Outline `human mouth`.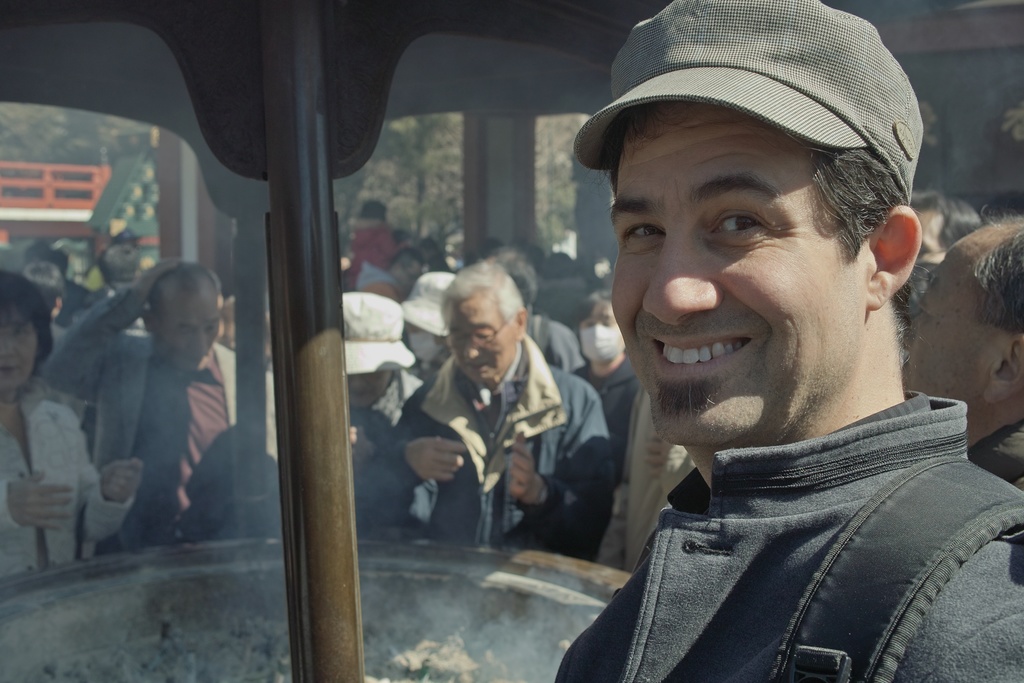
Outline: [640, 329, 761, 387].
